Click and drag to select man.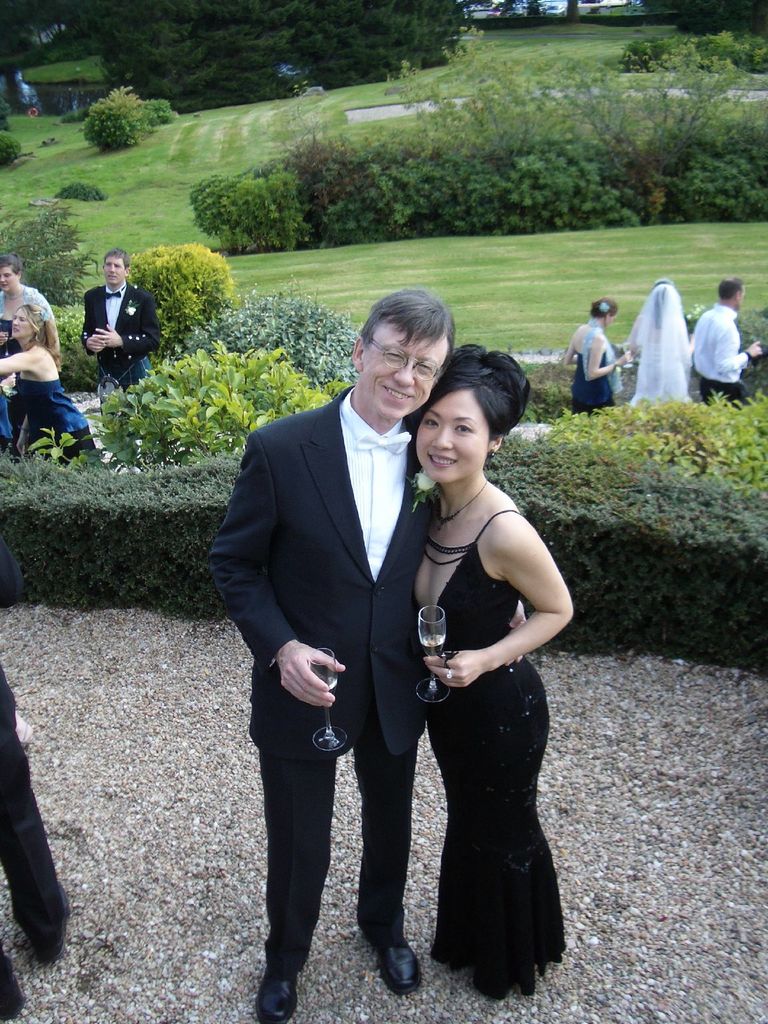
Selection: locate(221, 268, 454, 996).
